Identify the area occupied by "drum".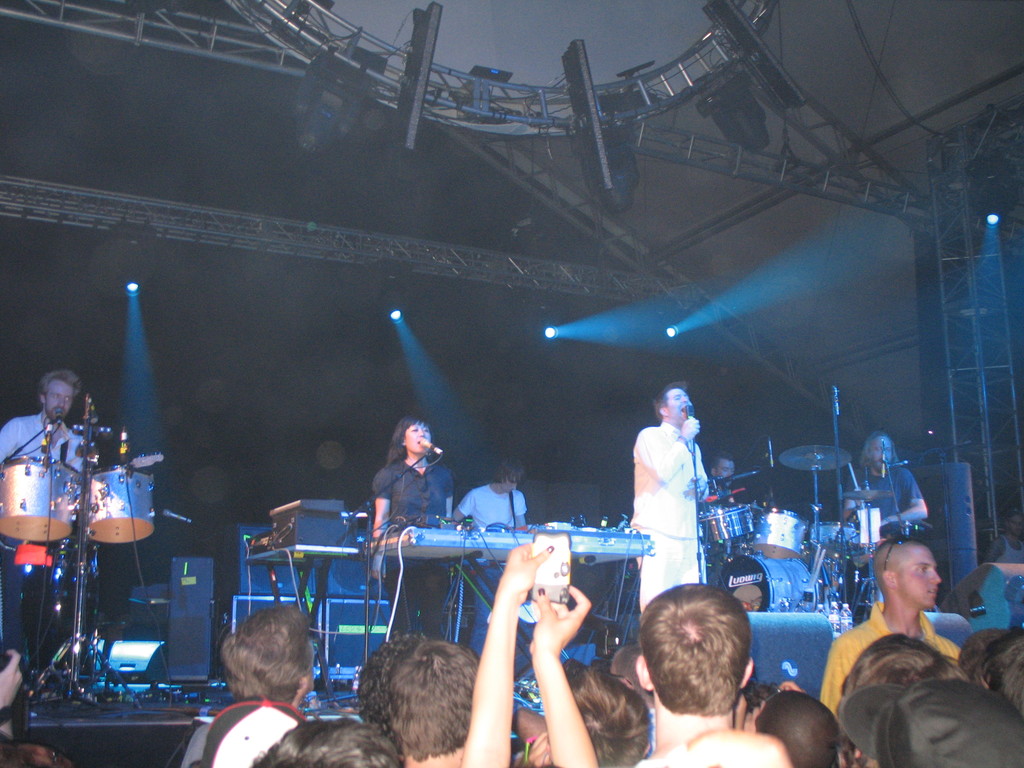
Area: rect(697, 504, 756, 542).
